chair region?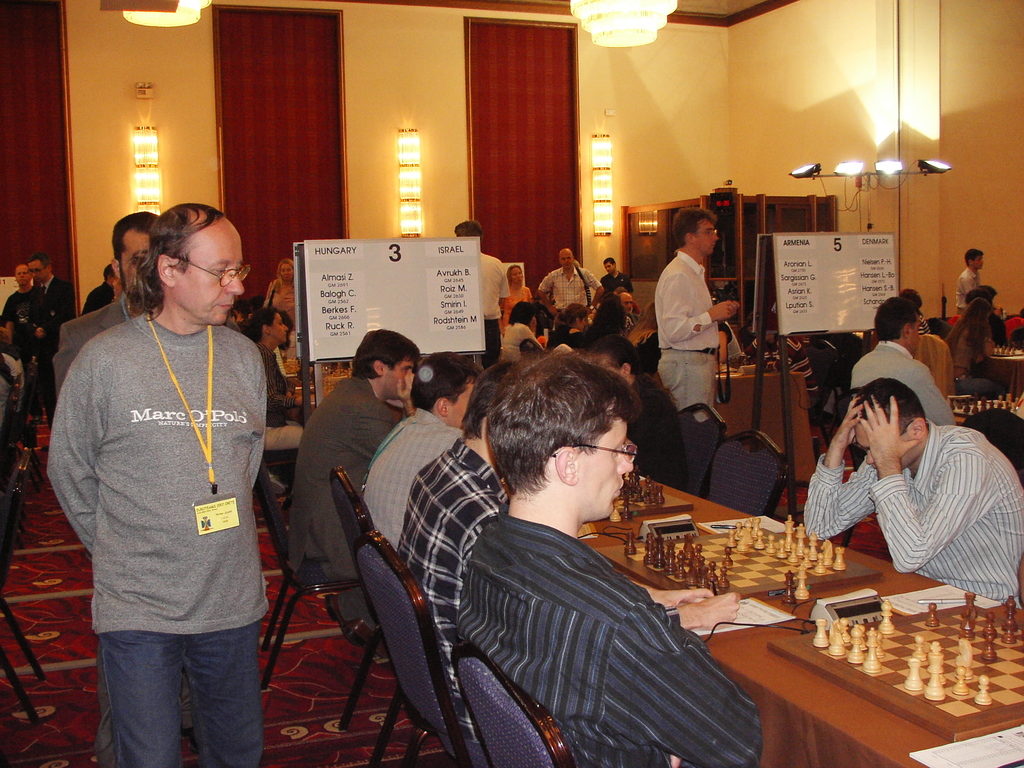
left=326, top=463, right=402, bottom=757
